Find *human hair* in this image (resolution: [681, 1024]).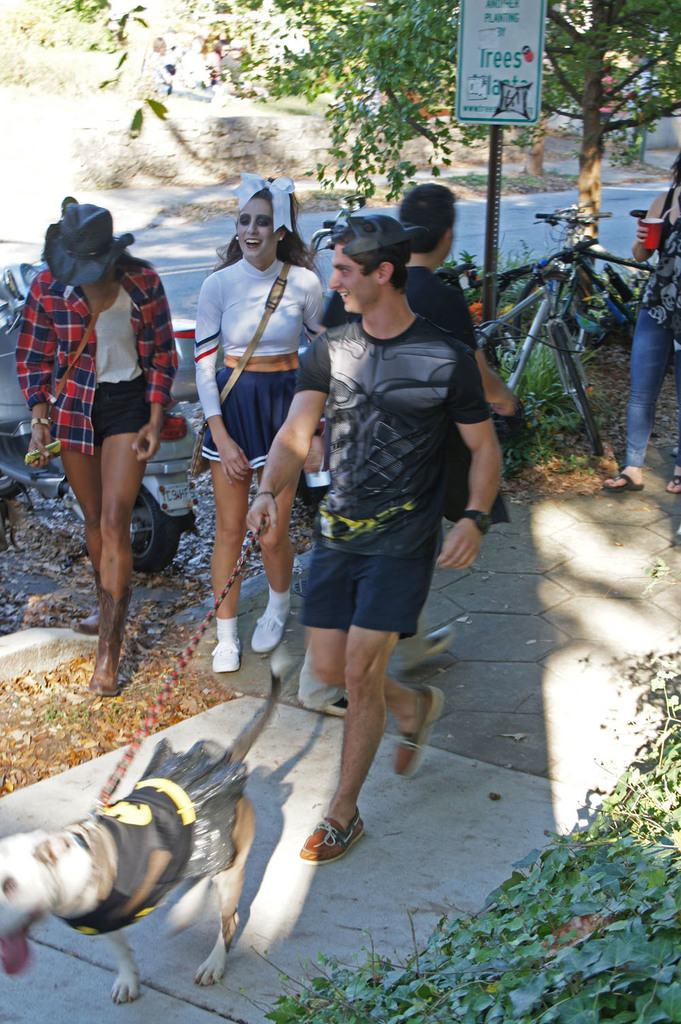
<region>398, 183, 459, 253</region>.
